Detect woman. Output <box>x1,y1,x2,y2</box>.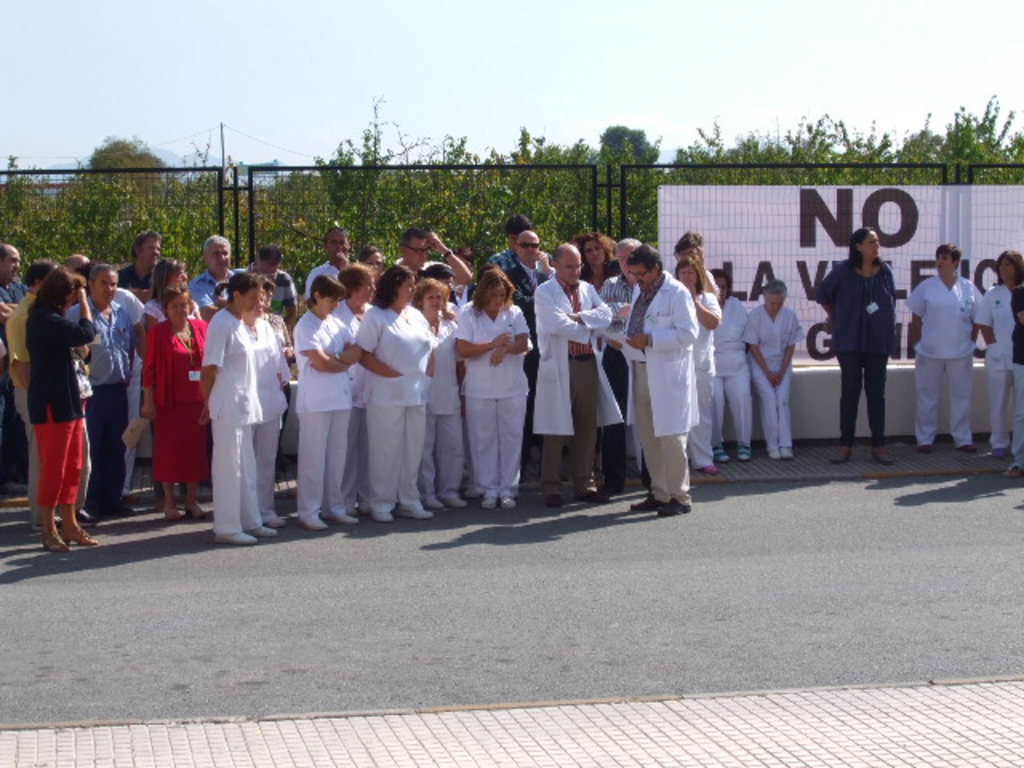
<box>709,270,755,467</box>.
